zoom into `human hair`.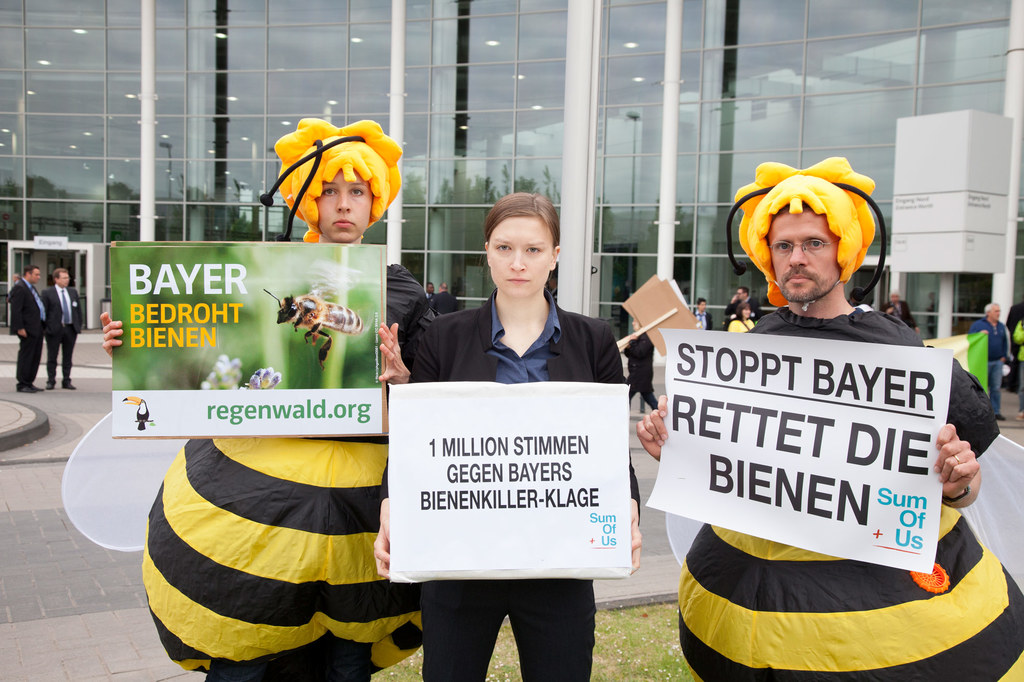
Zoom target: Rect(890, 285, 903, 300).
